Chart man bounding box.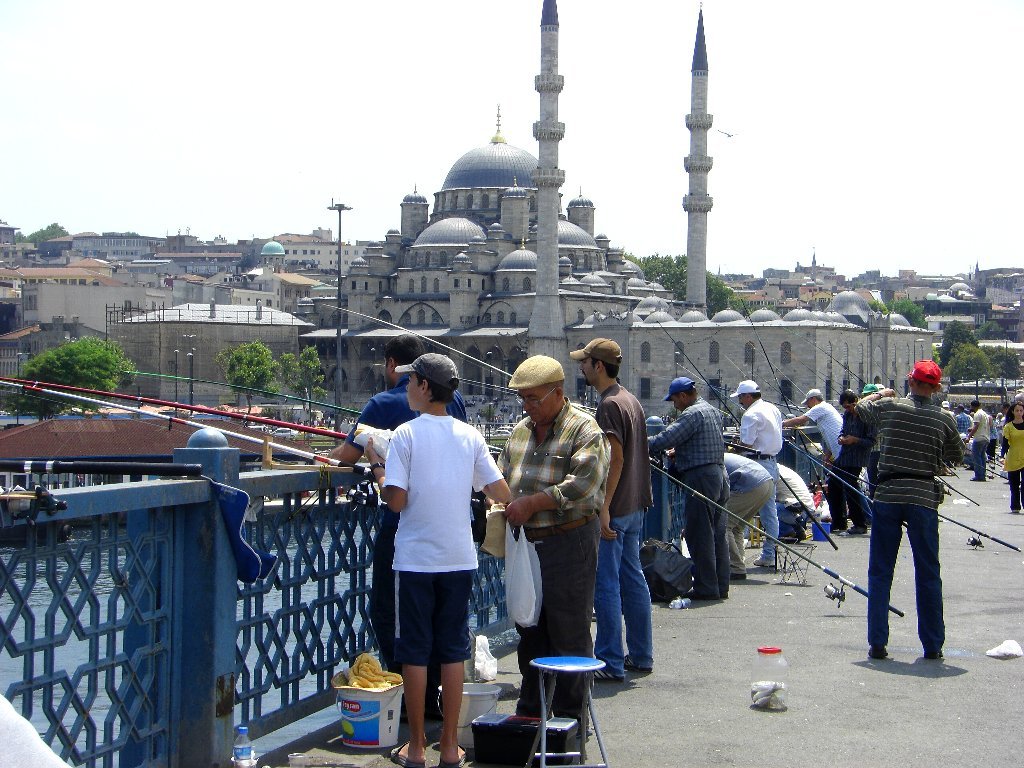
Charted: locate(778, 387, 860, 528).
